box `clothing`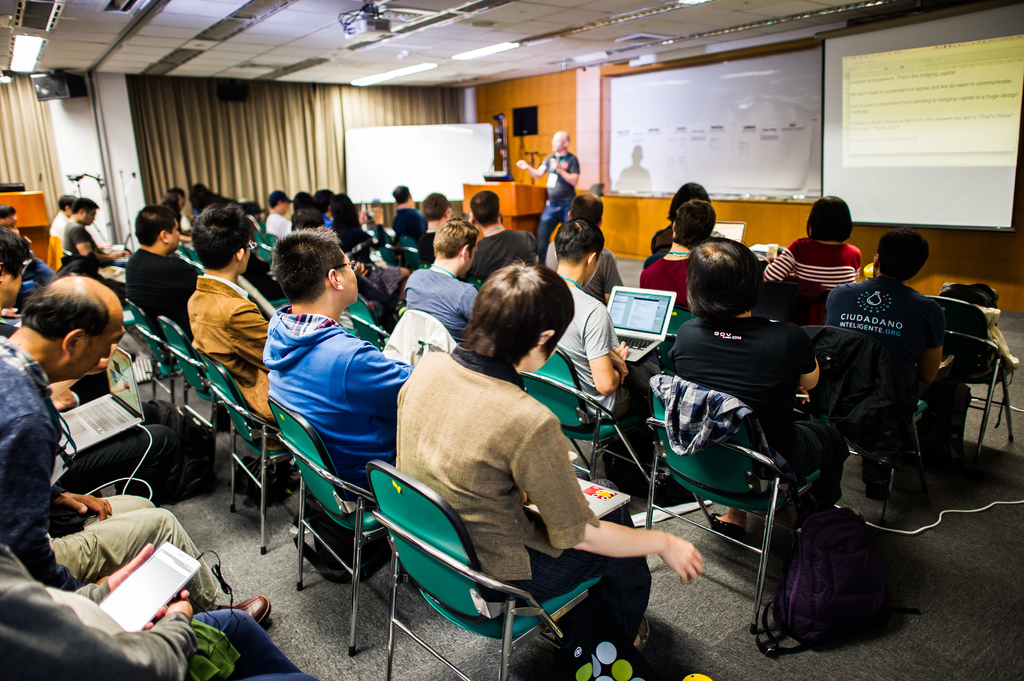
{"x1": 386, "y1": 199, "x2": 427, "y2": 257}
